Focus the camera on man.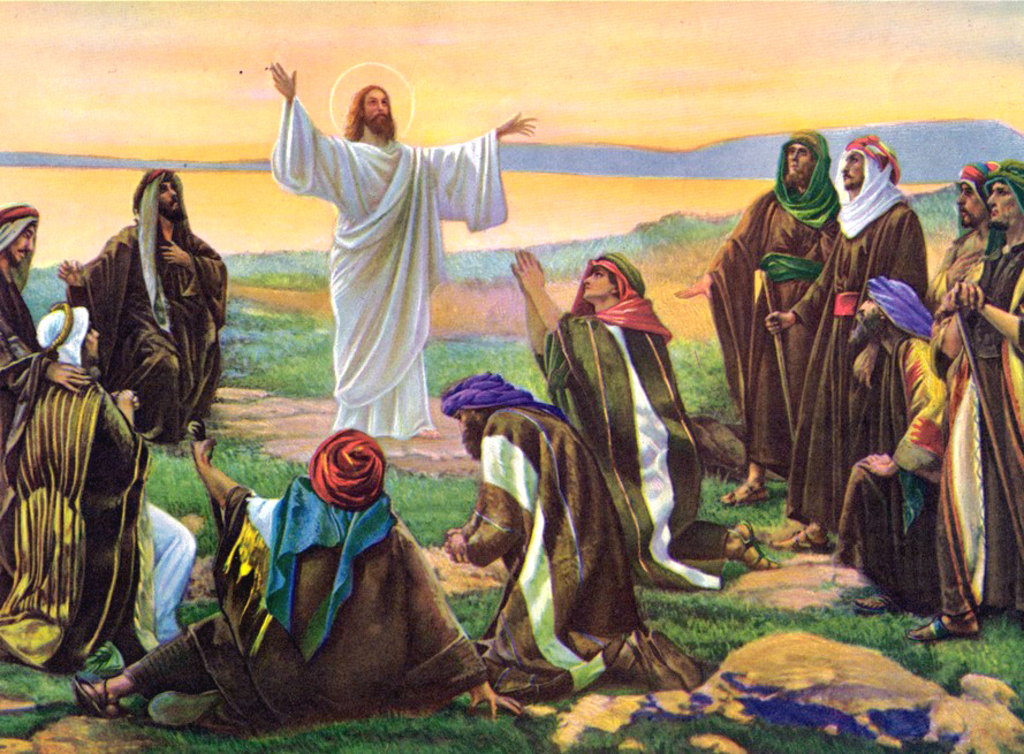
Focus region: [left=508, top=247, right=778, bottom=589].
